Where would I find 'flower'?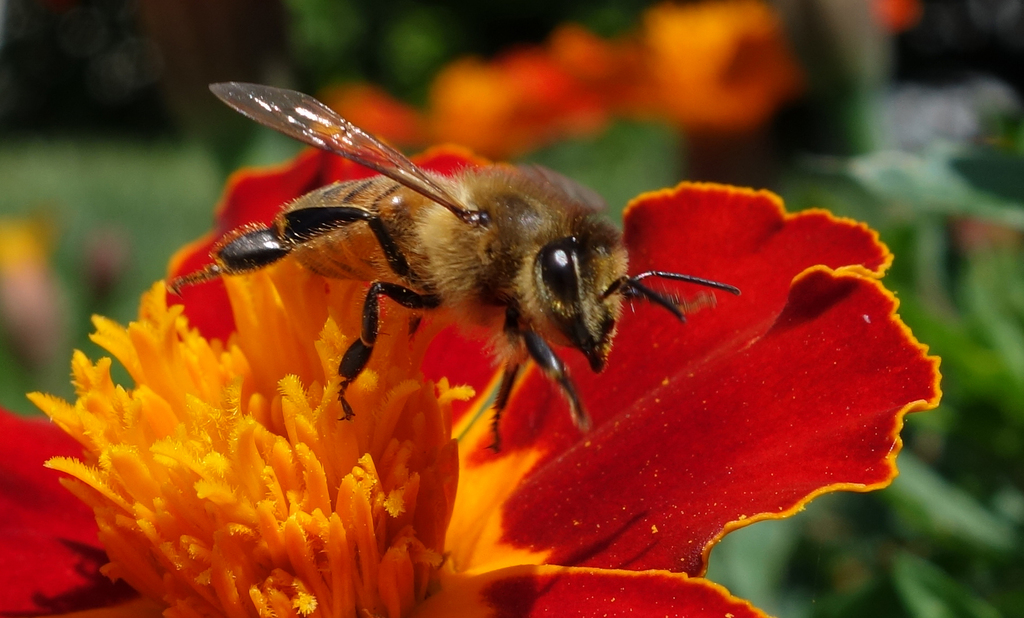
At 525:22:651:131.
